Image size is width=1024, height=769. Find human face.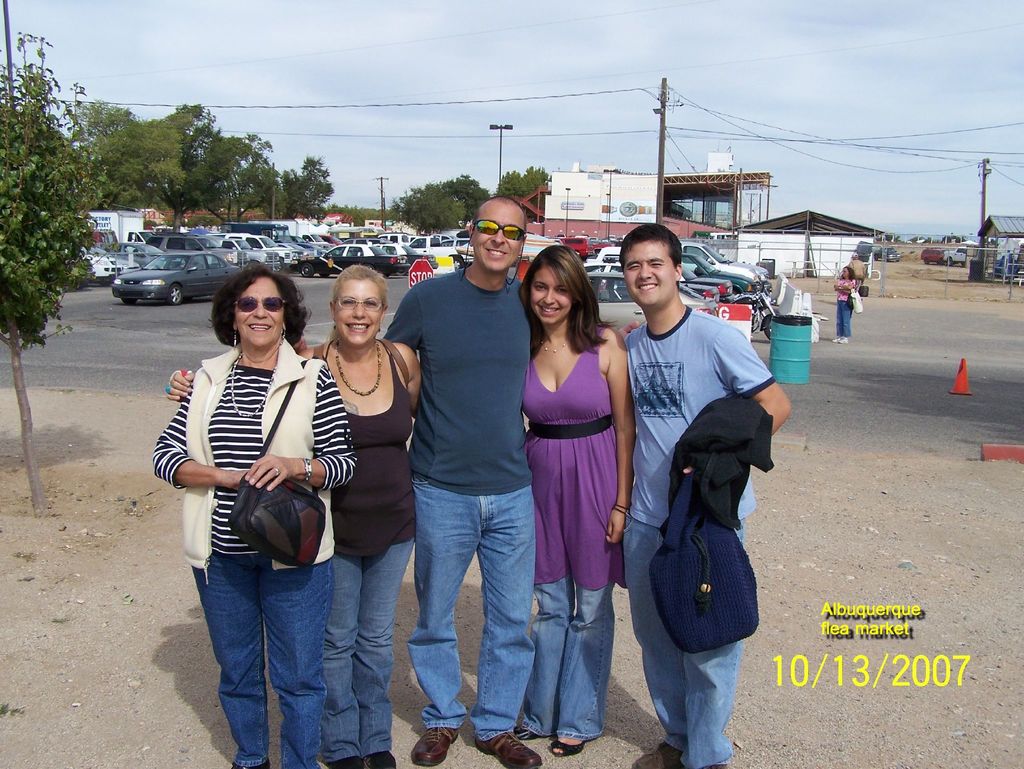
(471, 204, 525, 273).
